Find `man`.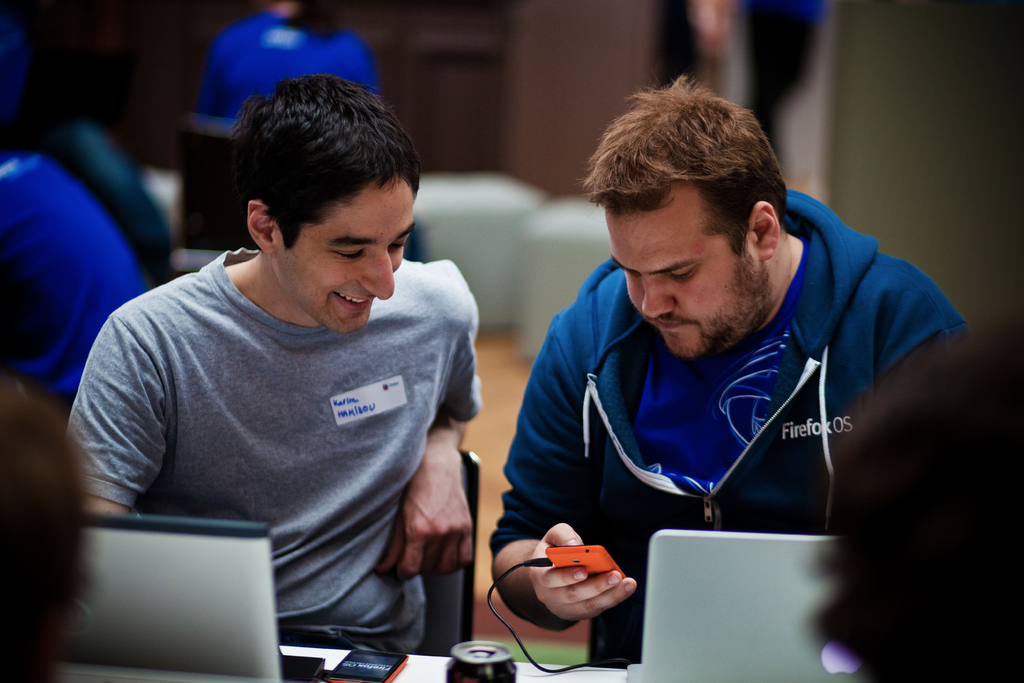
[65,73,483,656].
